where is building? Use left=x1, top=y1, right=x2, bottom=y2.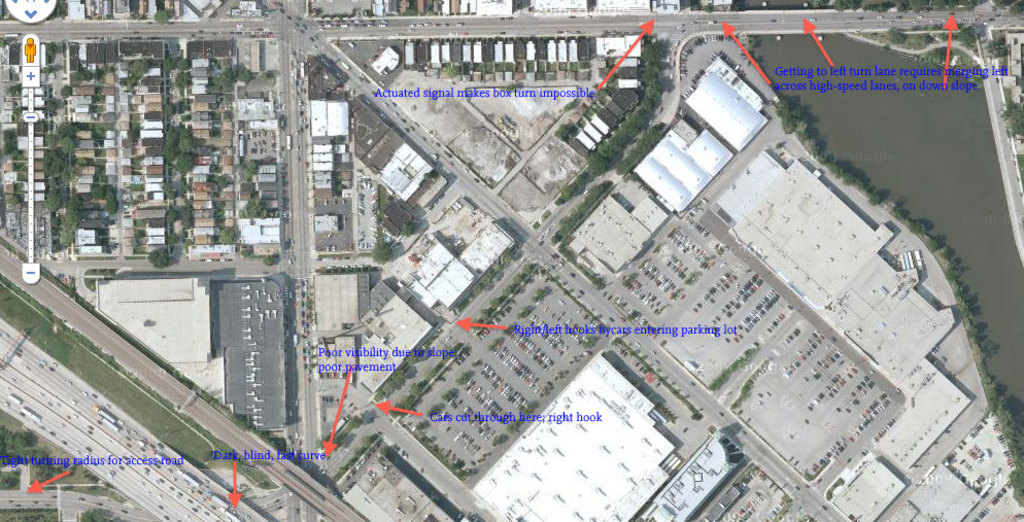
left=221, top=281, right=288, bottom=438.
